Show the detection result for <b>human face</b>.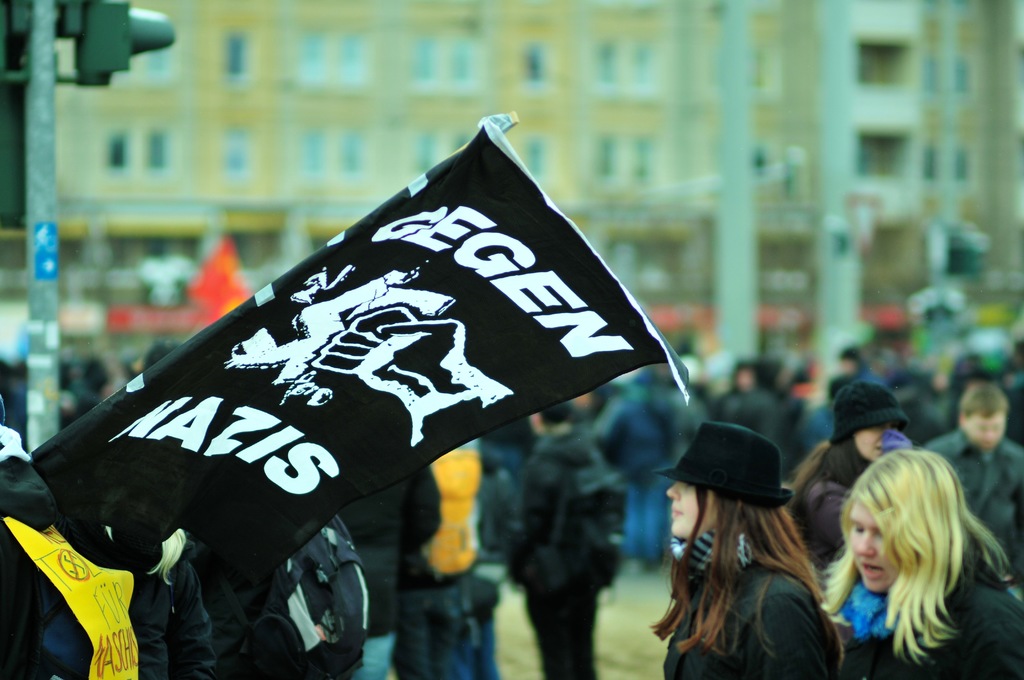
<region>664, 479, 719, 539</region>.
